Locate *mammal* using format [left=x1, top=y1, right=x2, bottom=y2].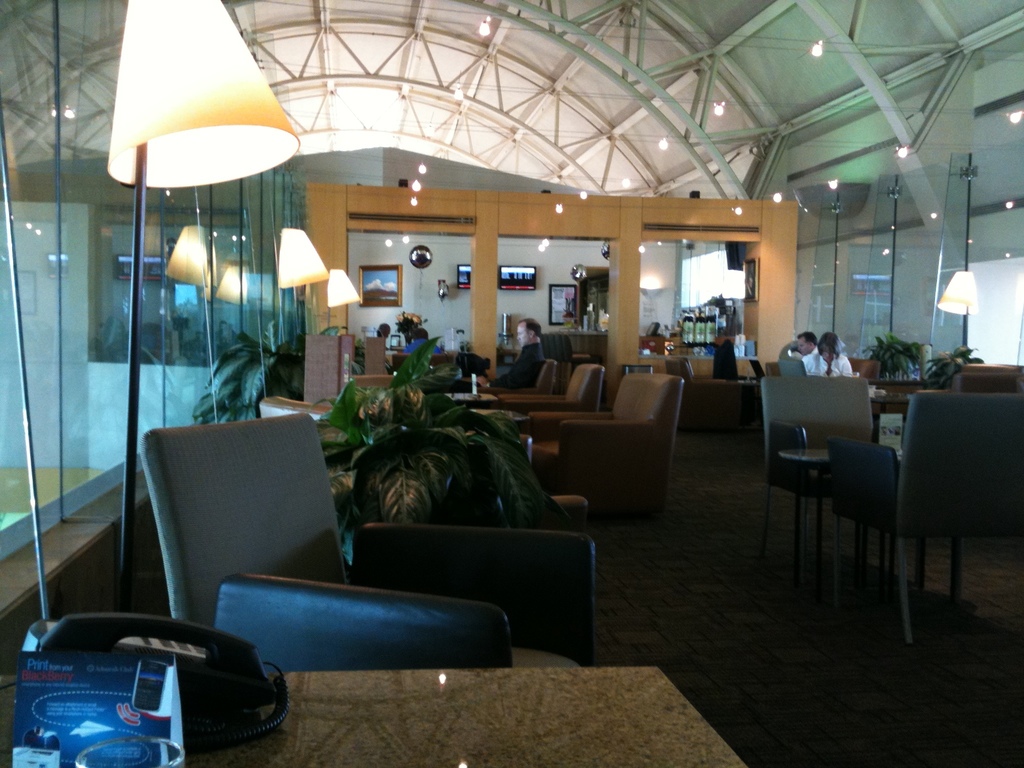
[left=791, top=330, right=819, bottom=356].
